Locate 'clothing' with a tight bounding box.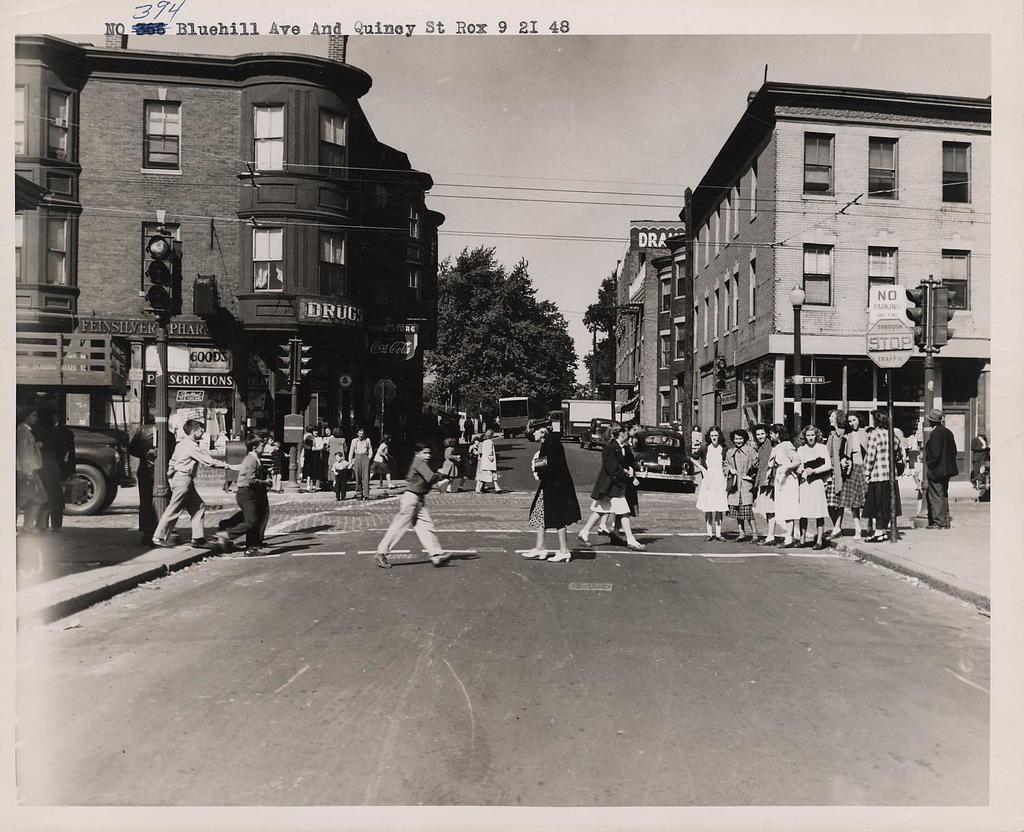
l=228, t=452, r=265, b=549.
